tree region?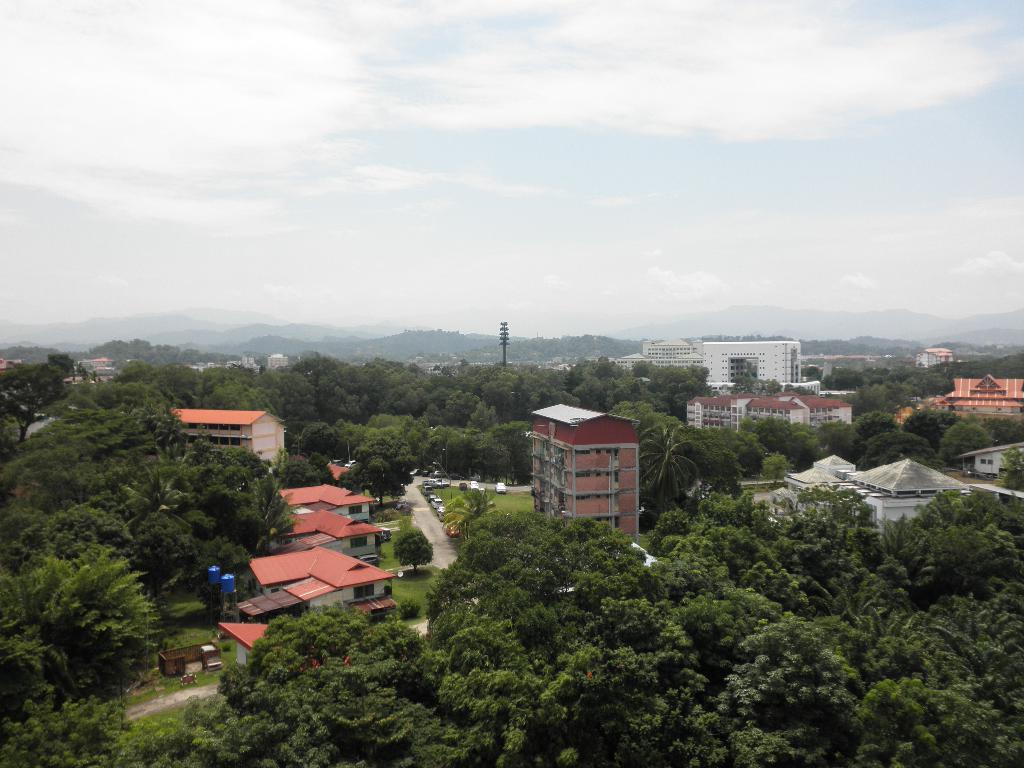
rect(855, 426, 943, 470)
